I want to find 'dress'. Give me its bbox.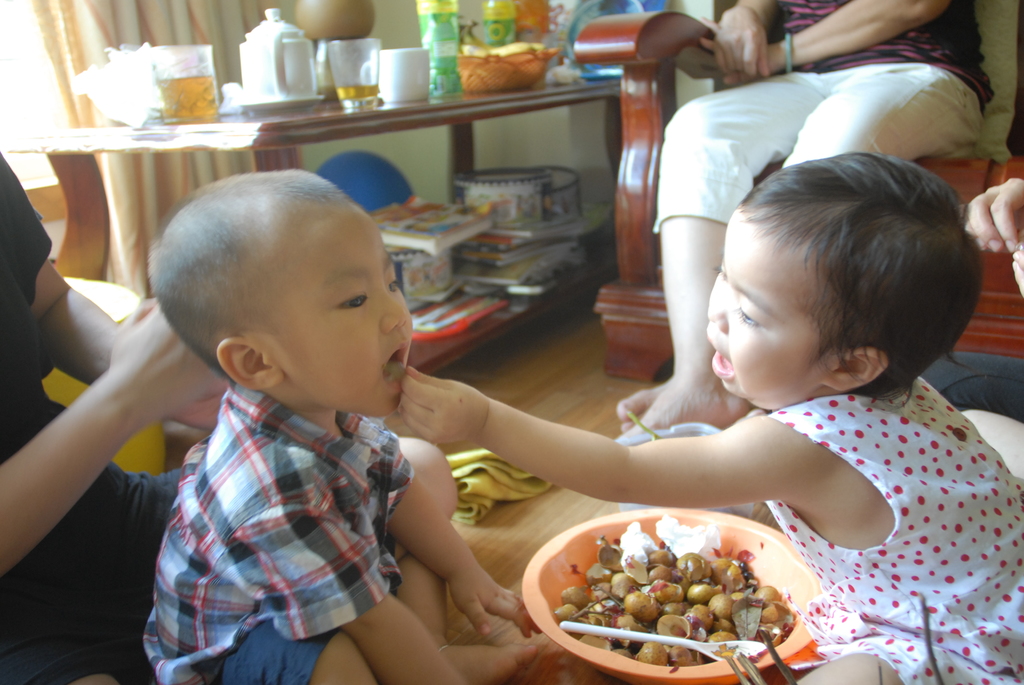
[761,375,1023,684].
